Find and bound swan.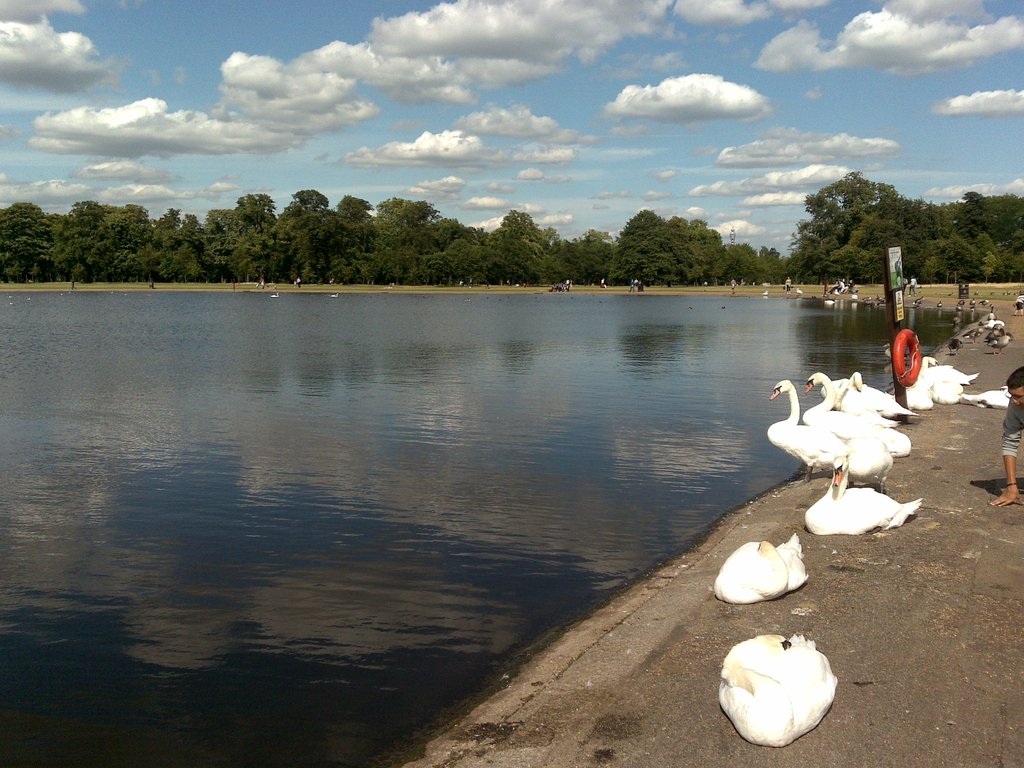
Bound: <bbox>269, 292, 278, 298</bbox>.
